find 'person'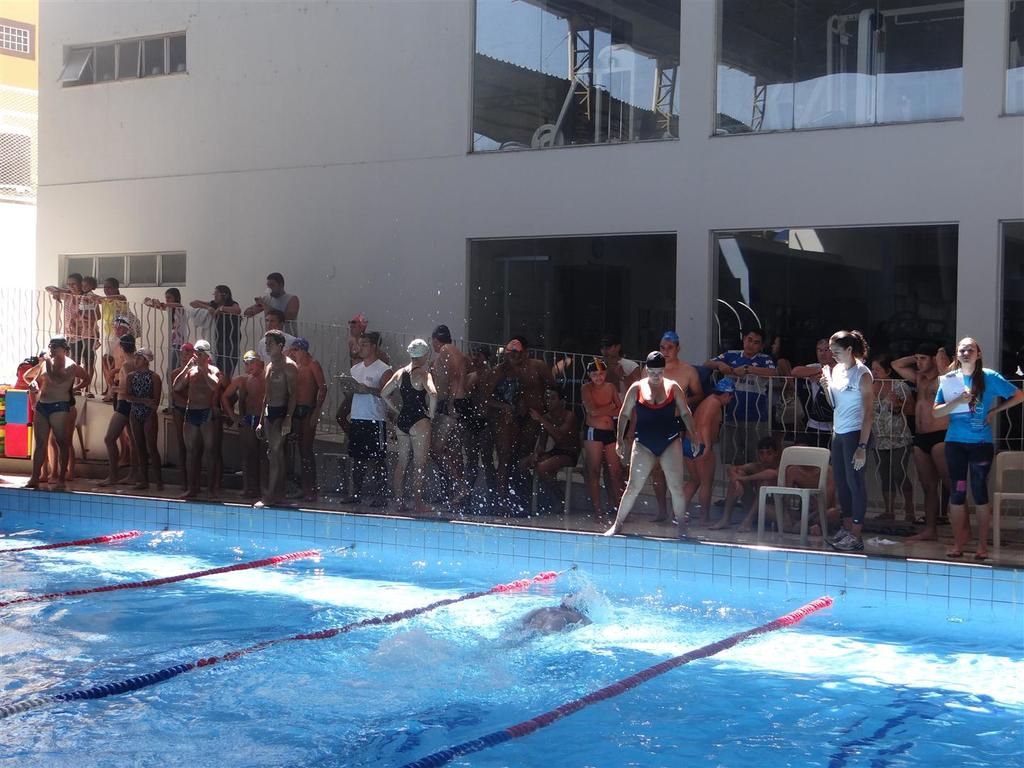
bbox=(480, 348, 512, 508)
